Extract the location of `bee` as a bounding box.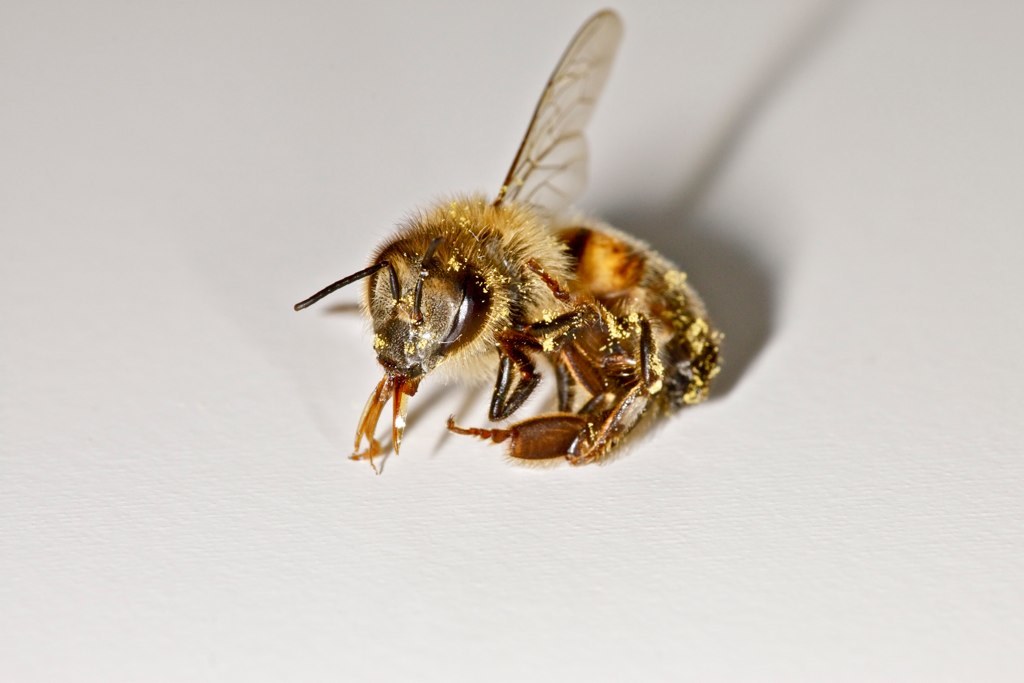
[287, 8, 729, 464].
